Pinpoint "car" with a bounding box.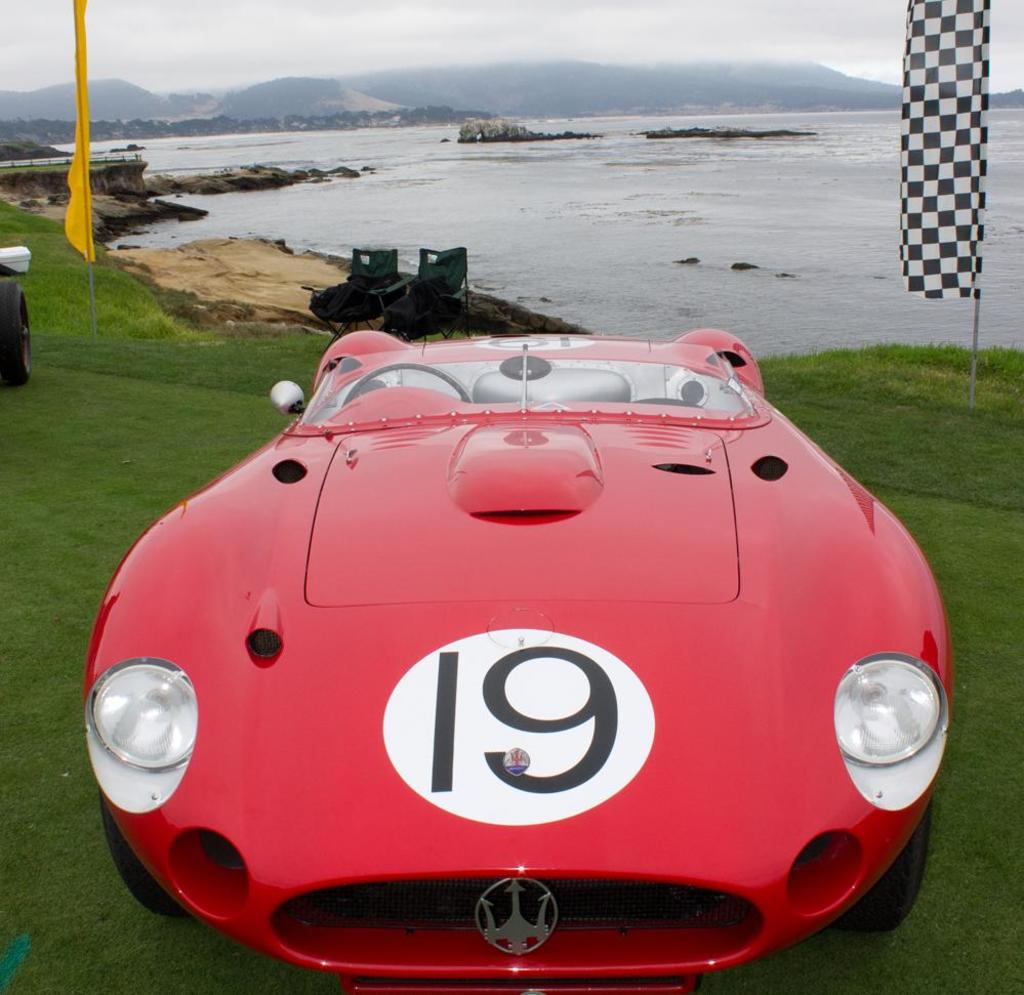
(86, 323, 948, 994).
